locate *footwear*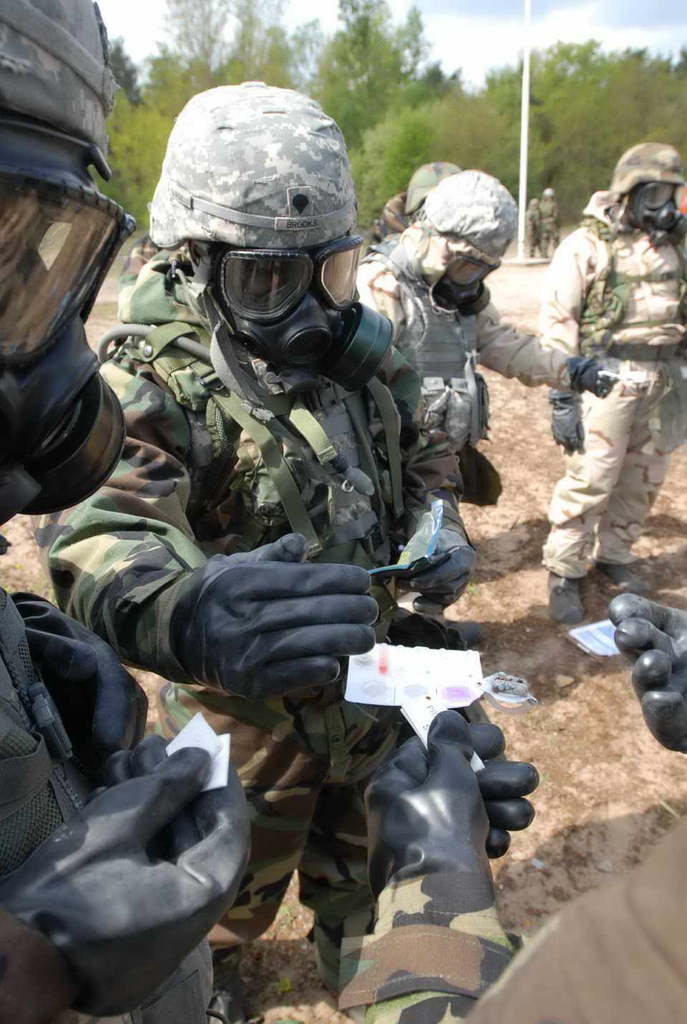
crop(542, 568, 586, 628)
